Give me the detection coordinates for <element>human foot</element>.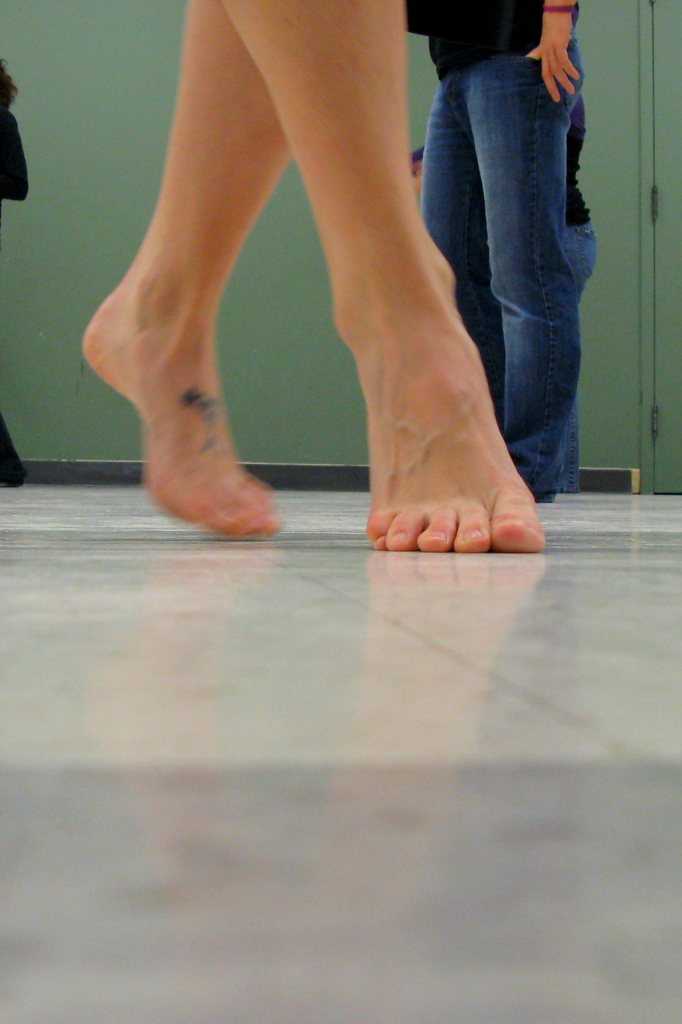
83,241,281,531.
